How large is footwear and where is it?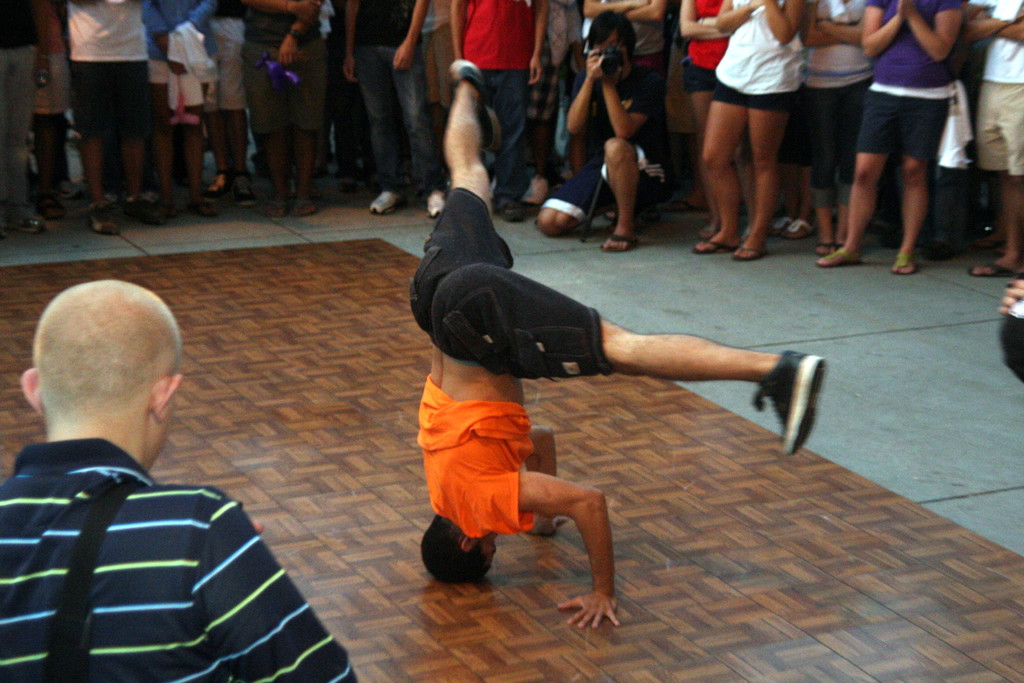
Bounding box: 206:169:232:203.
